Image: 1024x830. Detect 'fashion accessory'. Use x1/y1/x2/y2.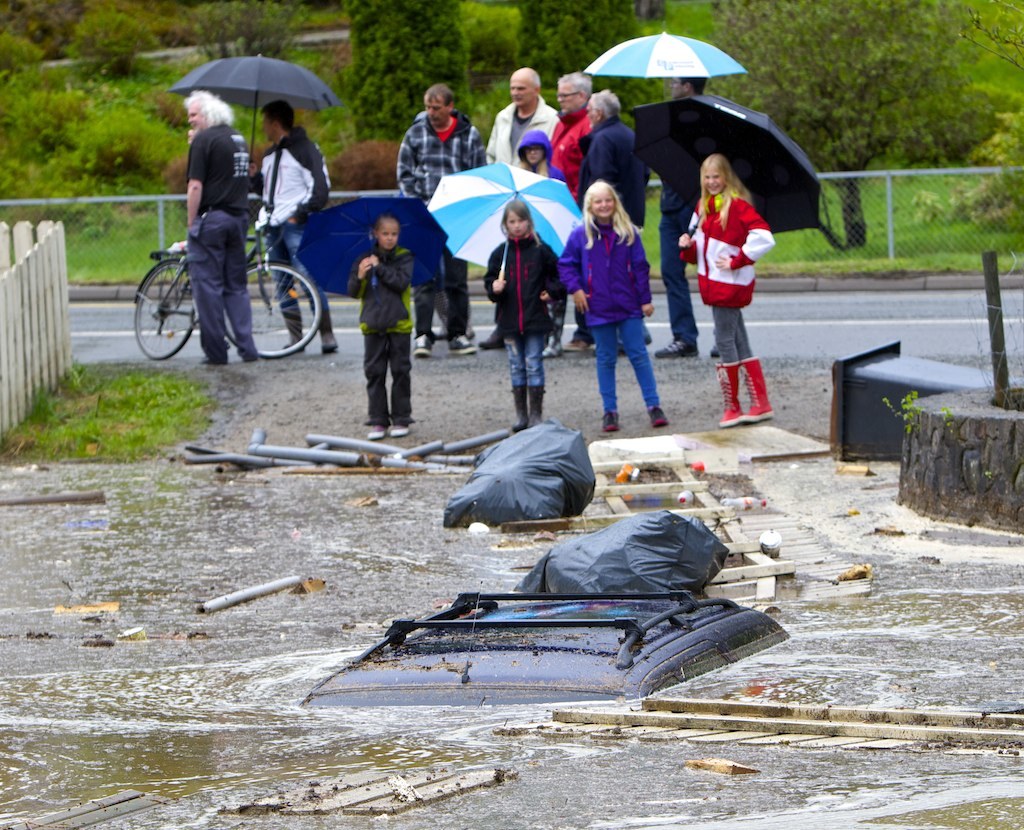
429/159/585/280.
